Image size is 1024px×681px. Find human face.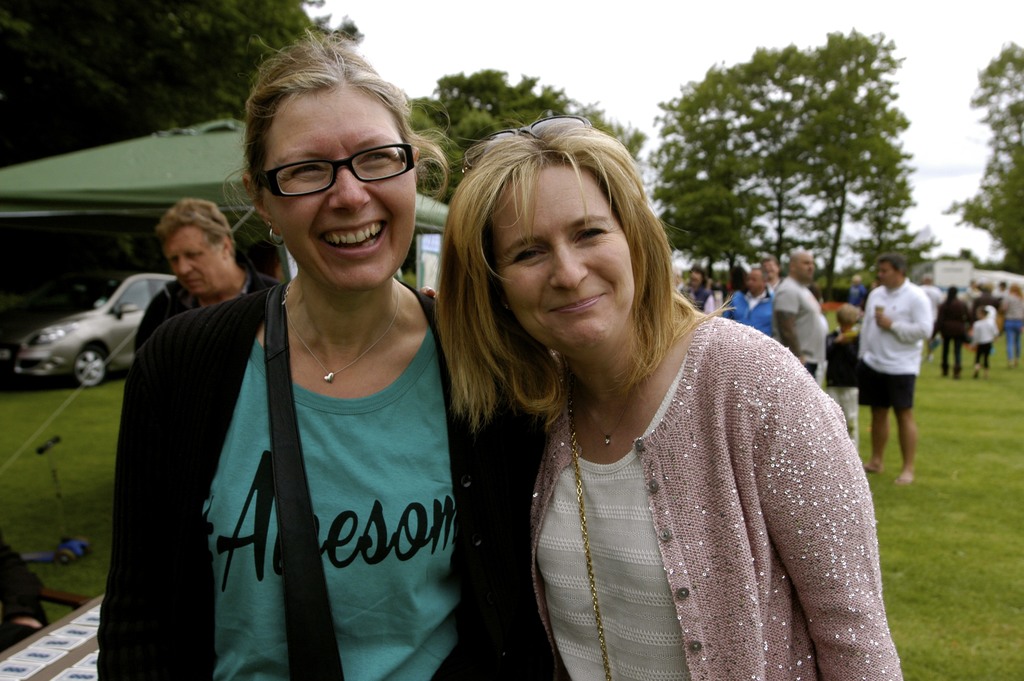
488, 165, 635, 347.
